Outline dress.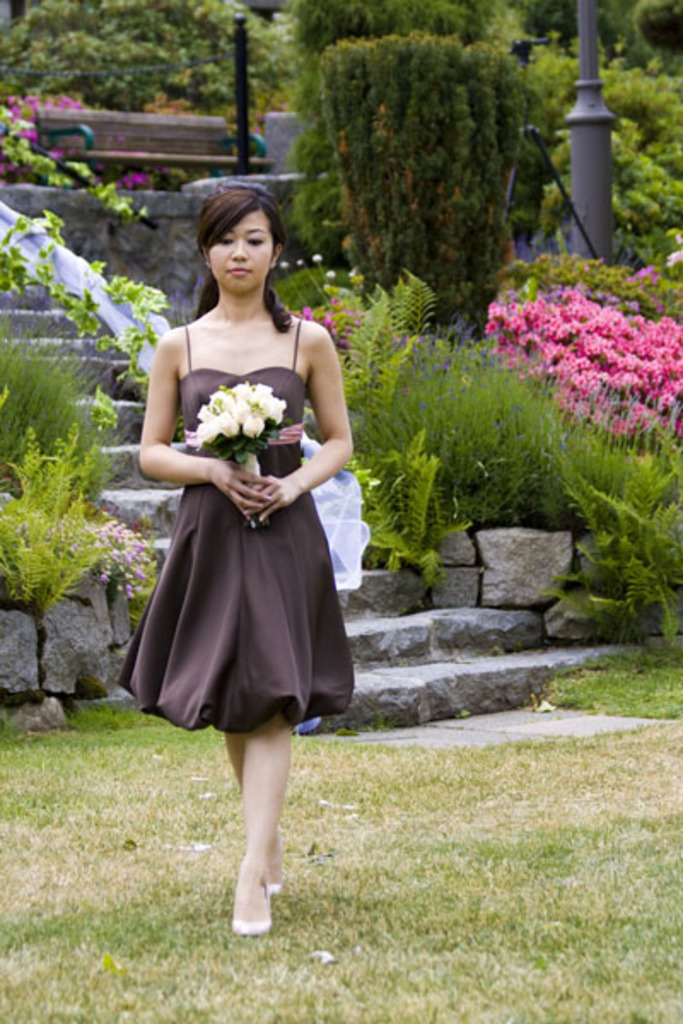
Outline: 118:321:357:737.
